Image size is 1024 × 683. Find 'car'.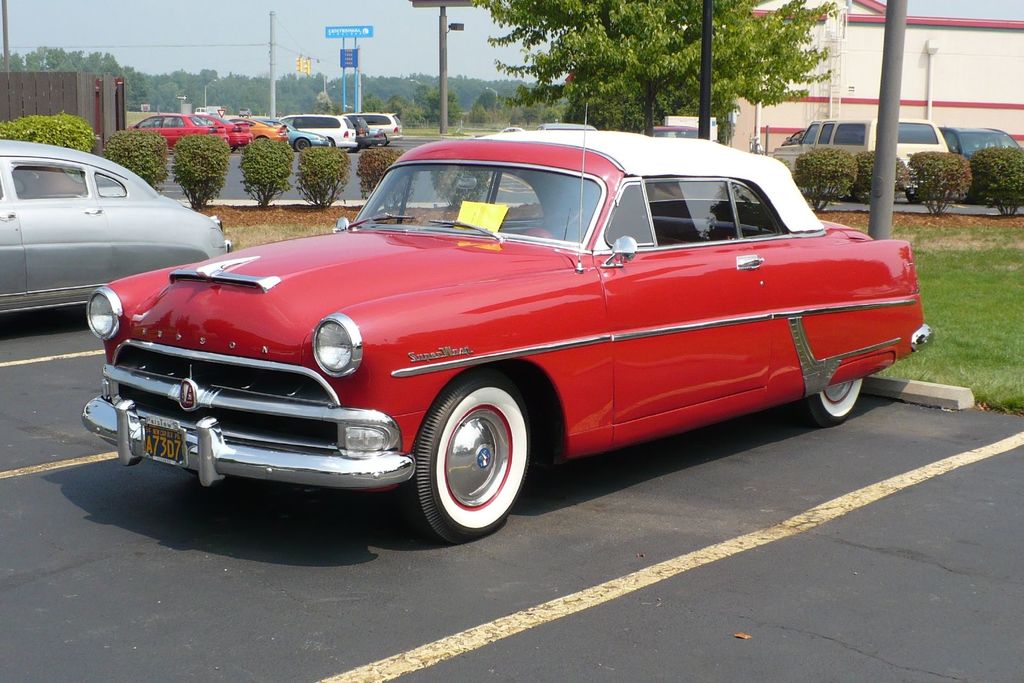
BBox(131, 115, 252, 150).
